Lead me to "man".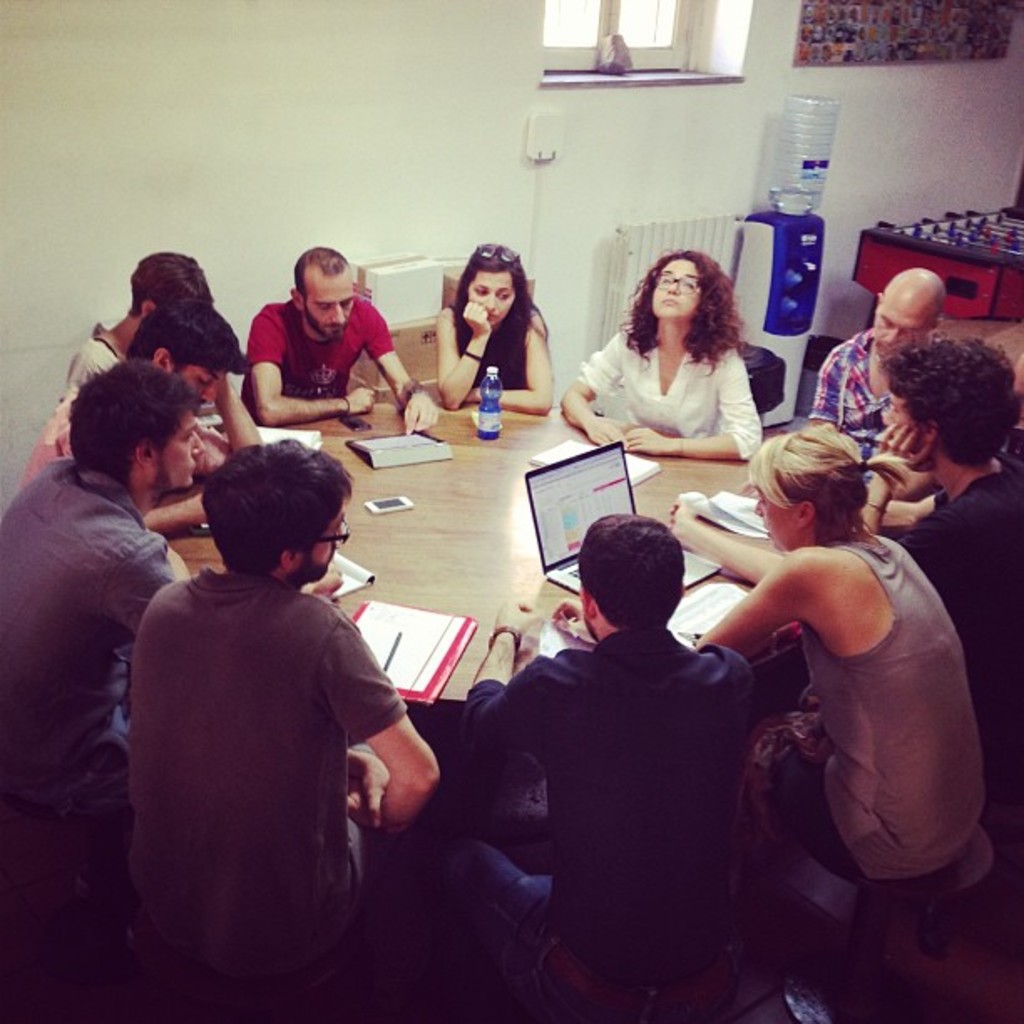
Lead to box=[442, 512, 771, 1016].
